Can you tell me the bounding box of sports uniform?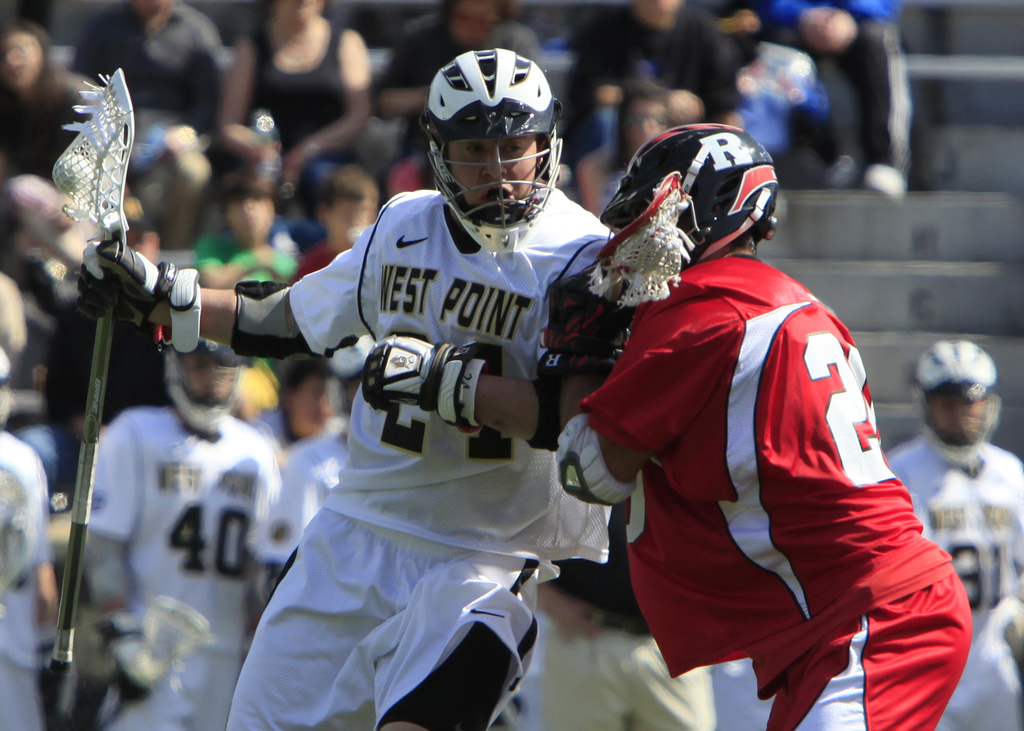
<region>881, 412, 1023, 686</region>.
